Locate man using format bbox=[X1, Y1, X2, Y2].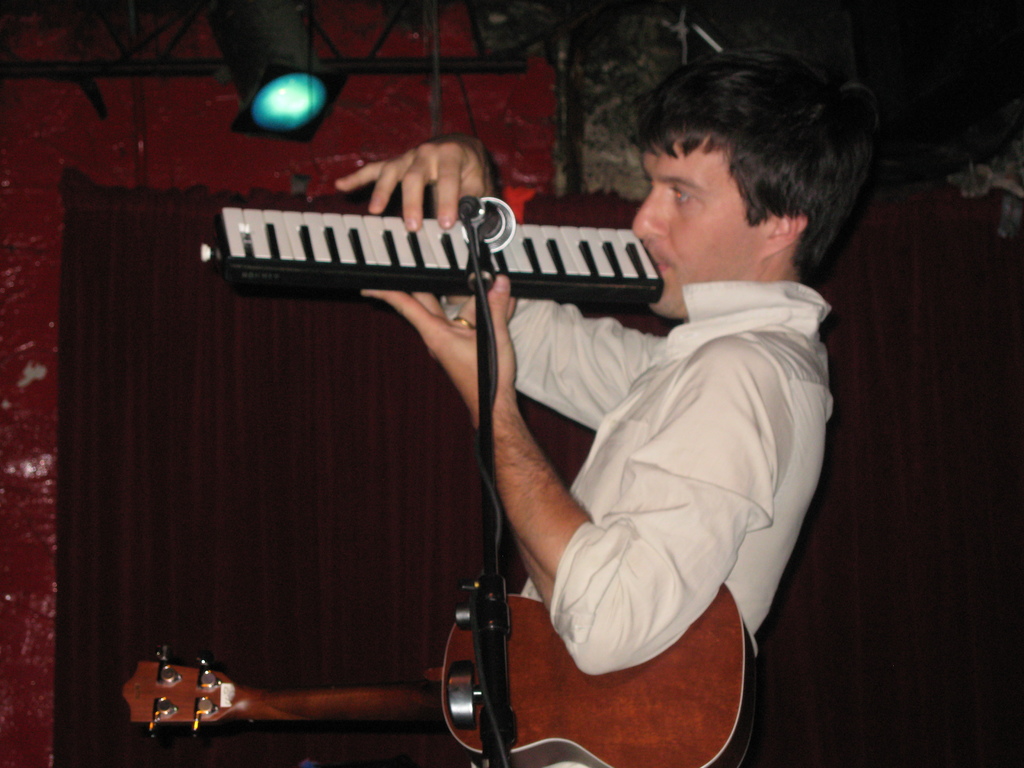
bbox=[329, 68, 871, 767].
